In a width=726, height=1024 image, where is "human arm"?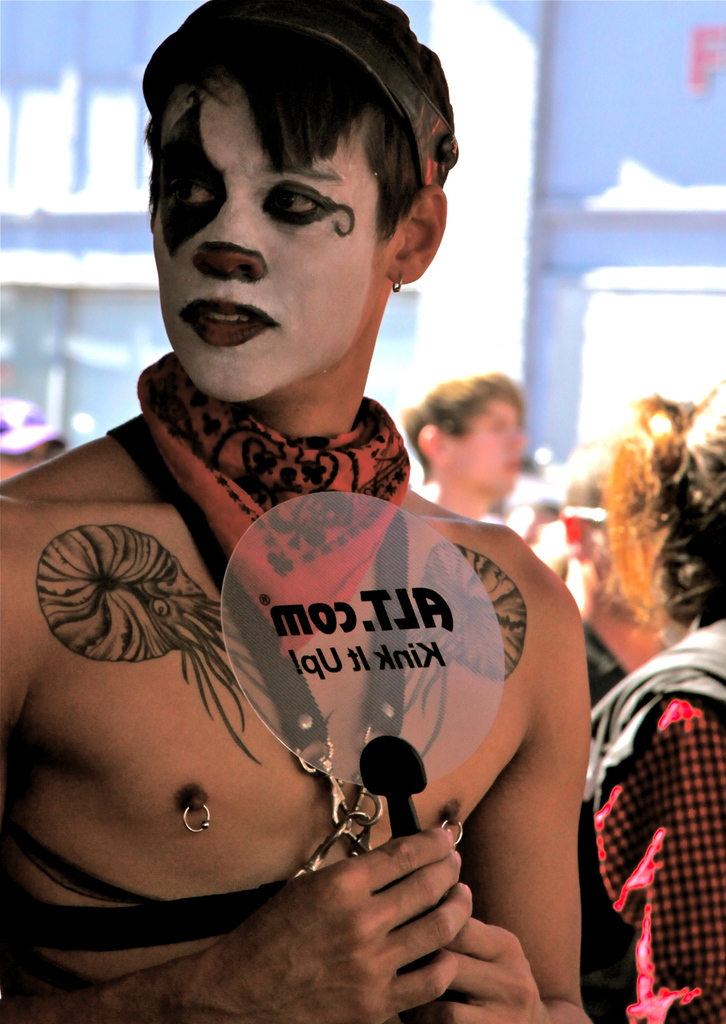
pyautogui.locateOnScreen(0, 470, 487, 1023).
